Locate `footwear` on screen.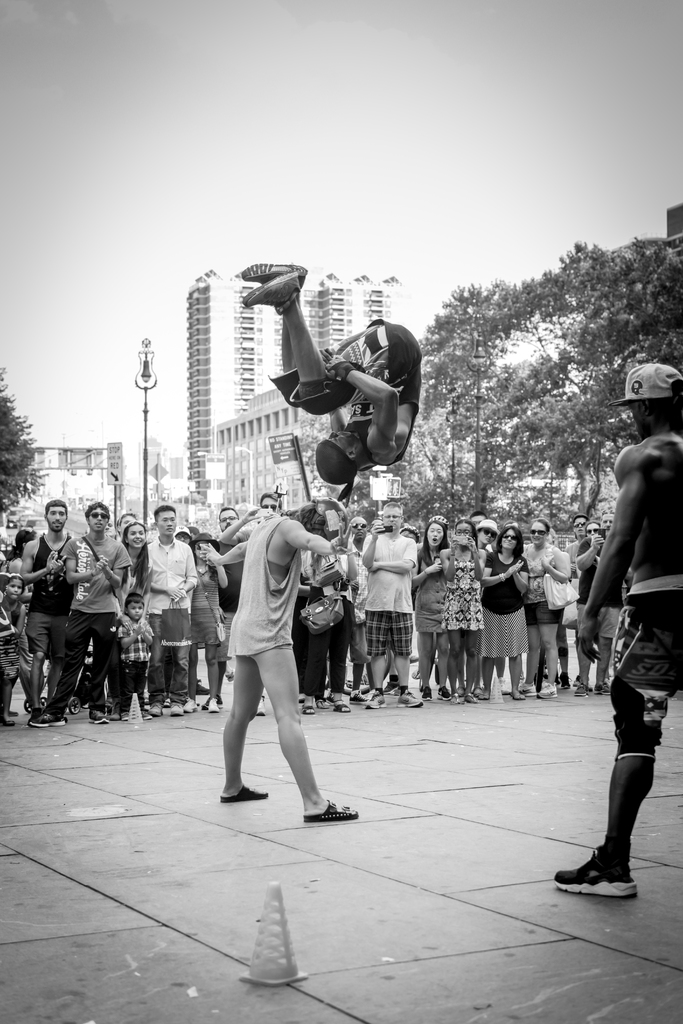
On screen at <bbox>352, 688, 373, 703</bbox>.
